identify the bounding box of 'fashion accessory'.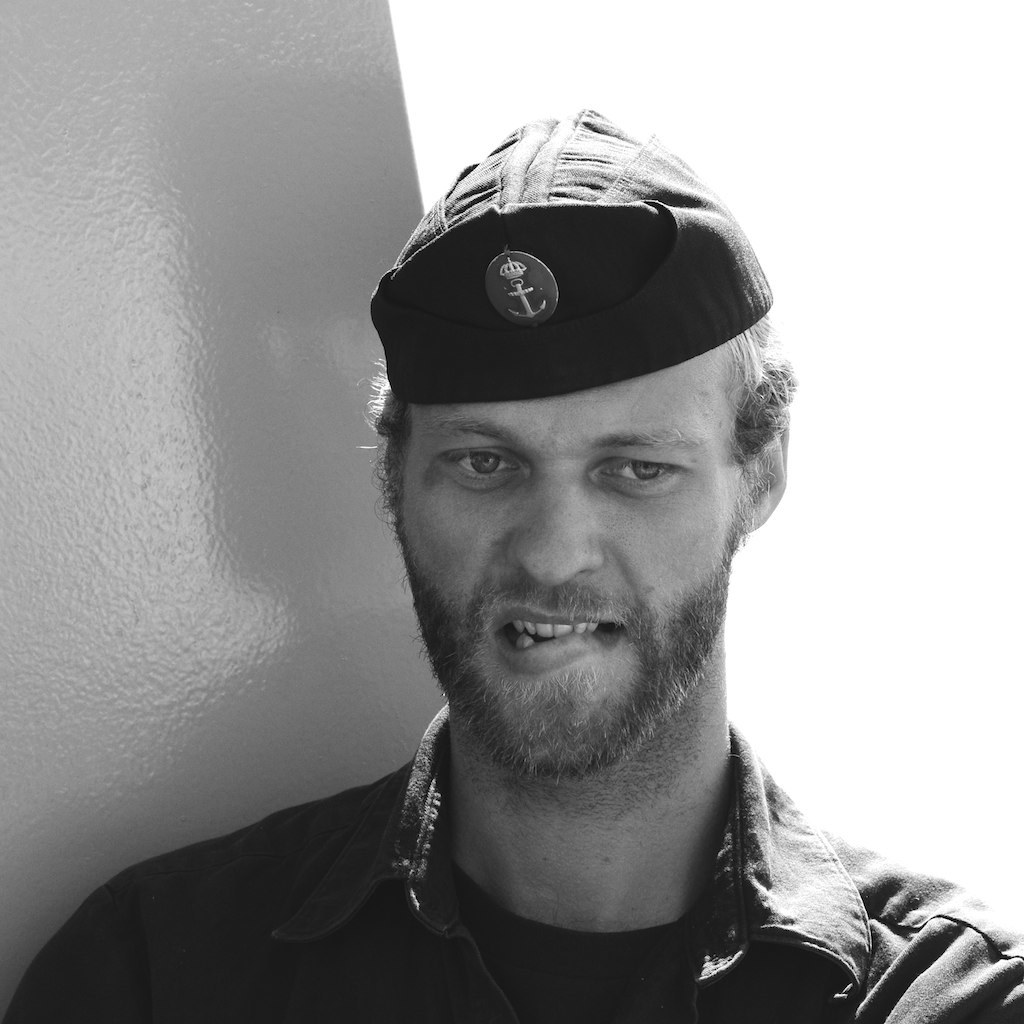
(x1=372, y1=103, x2=775, y2=409).
